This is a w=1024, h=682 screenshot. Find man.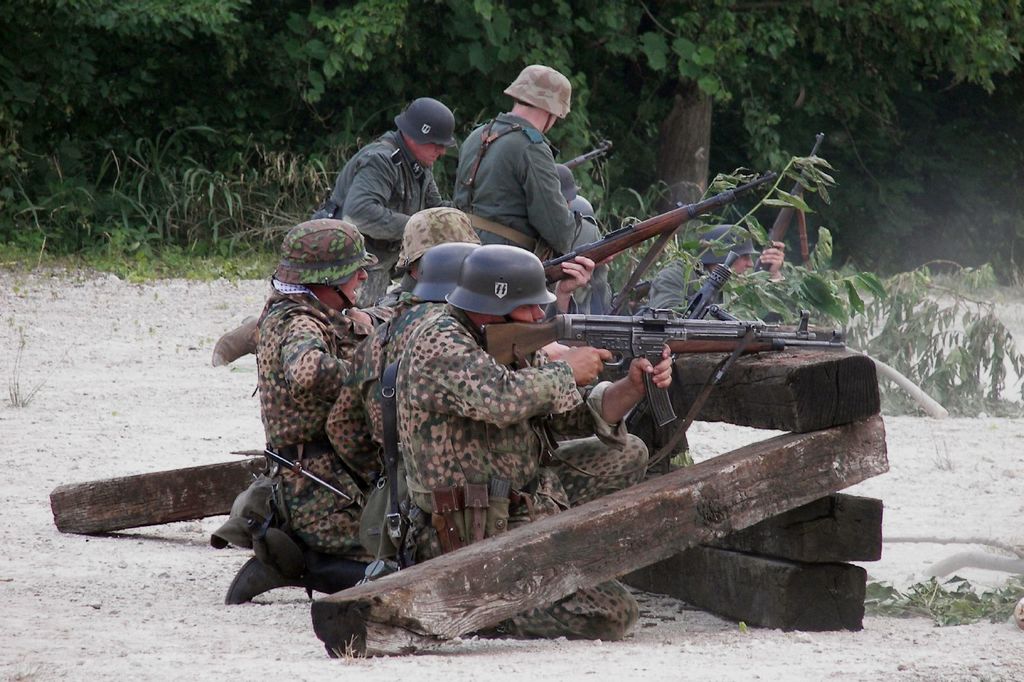
Bounding box: [left=348, top=246, right=676, bottom=640].
